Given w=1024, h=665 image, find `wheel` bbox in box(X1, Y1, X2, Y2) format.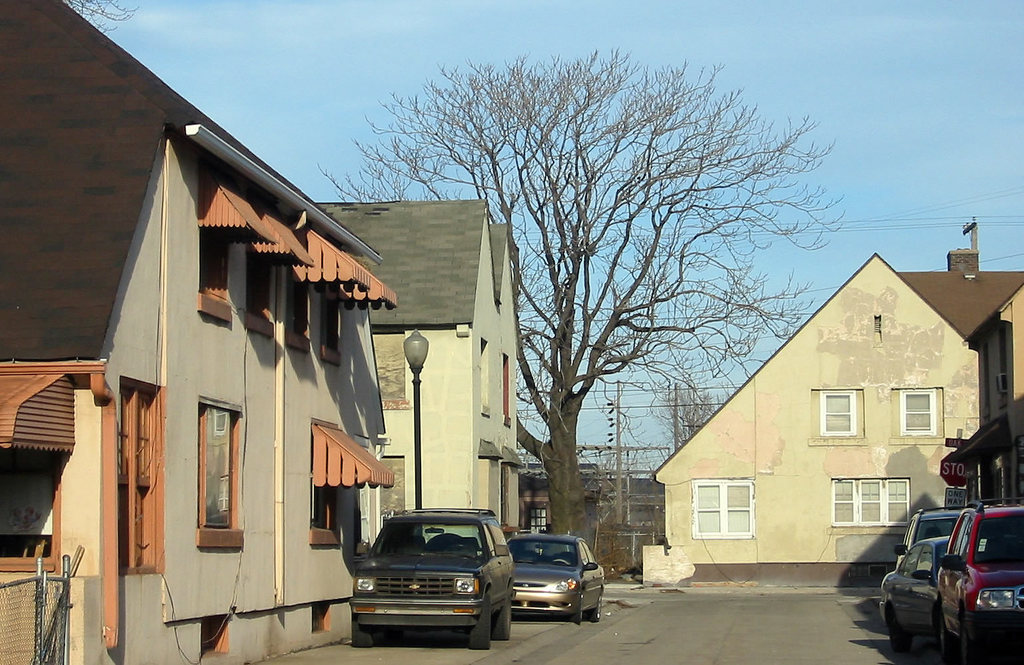
box(939, 615, 956, 658).
